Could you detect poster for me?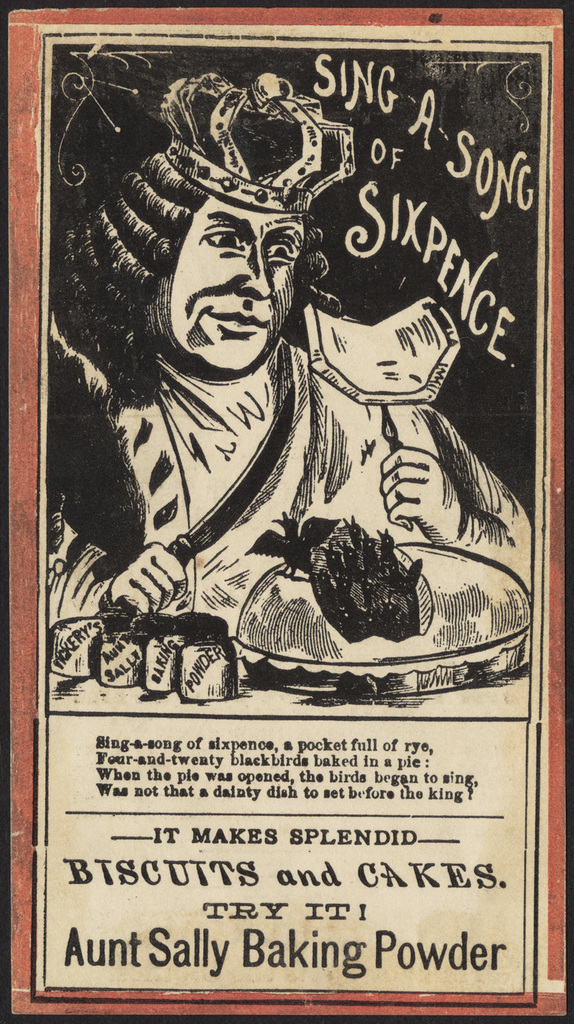
Detection result: rect(0, 0, 573, 1023).
